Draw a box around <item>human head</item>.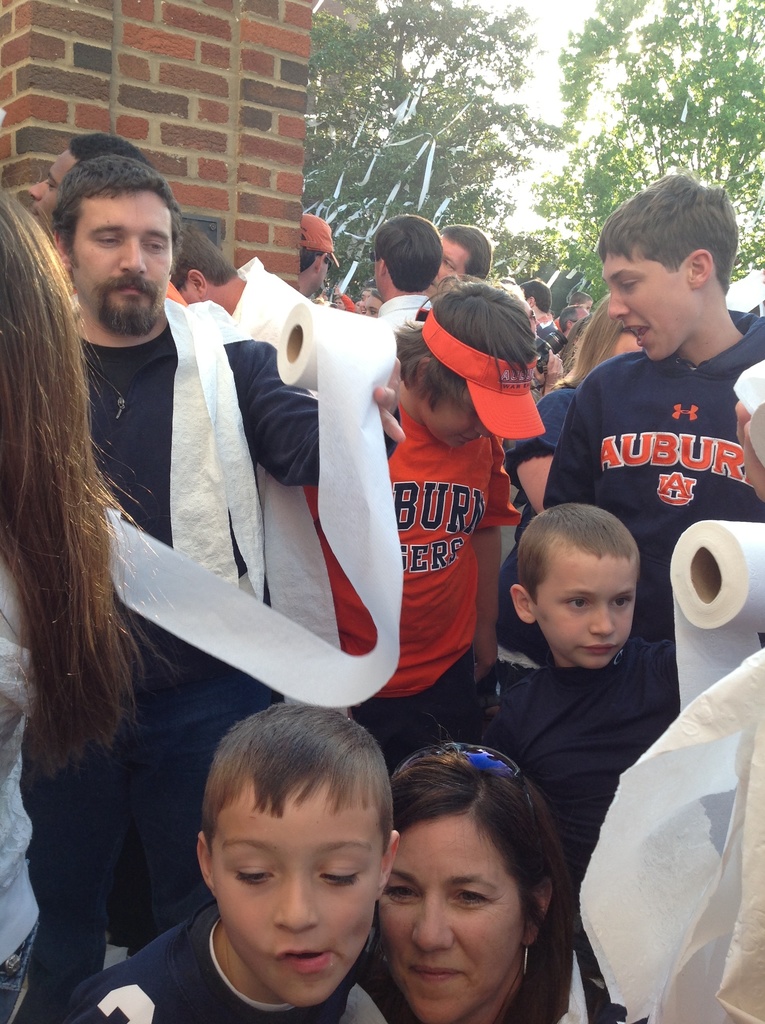
(39,159,175,337).
